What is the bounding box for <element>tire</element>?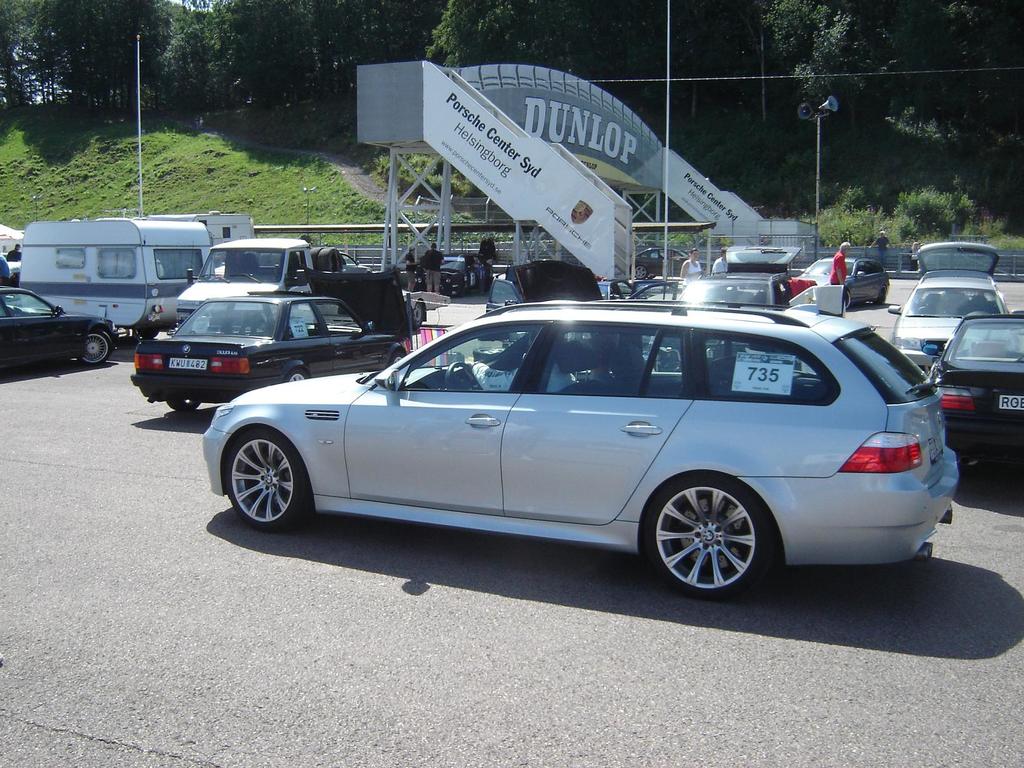
162:400:202:413.
